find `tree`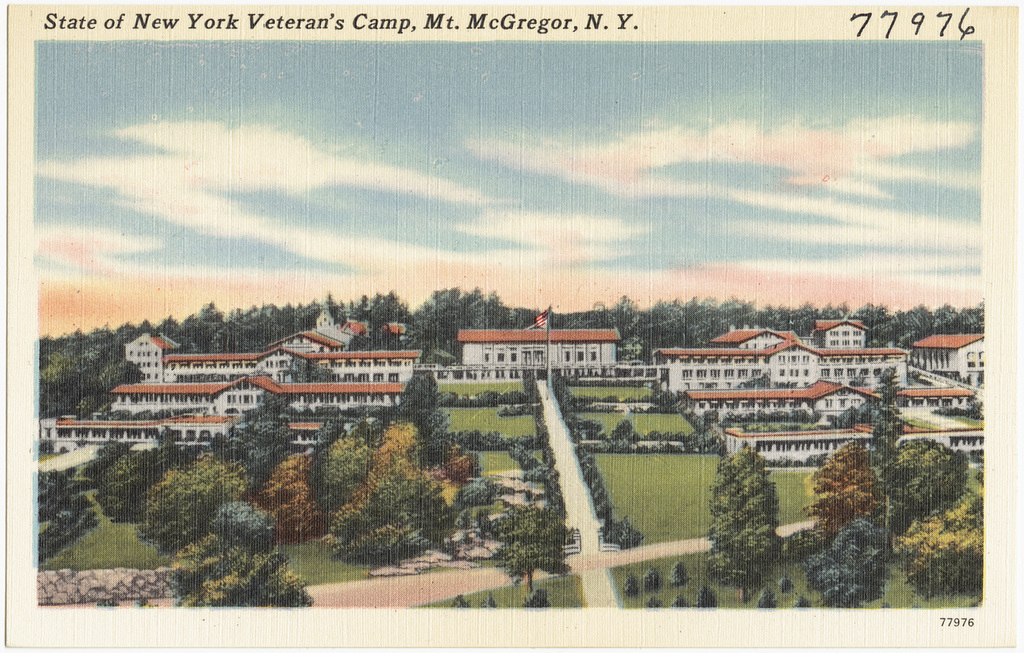
locate(809, 513, 888, 609)
